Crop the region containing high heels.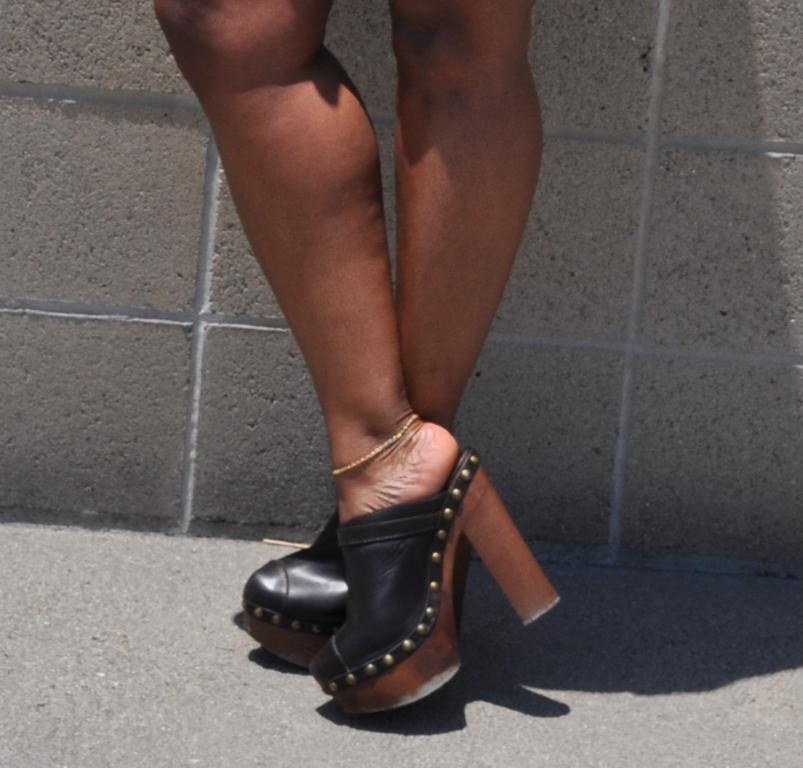
Crop region: l=240, t=505, r=348, b=670.
